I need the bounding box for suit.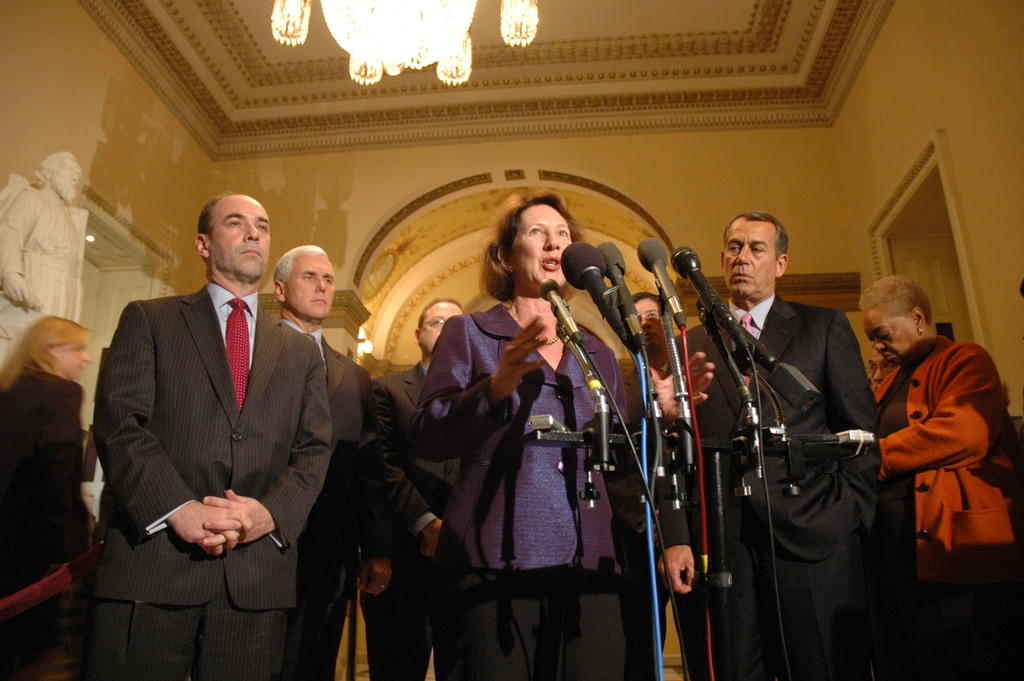
Here it is: x1=0 y1=369 x2=97 y2=589.
